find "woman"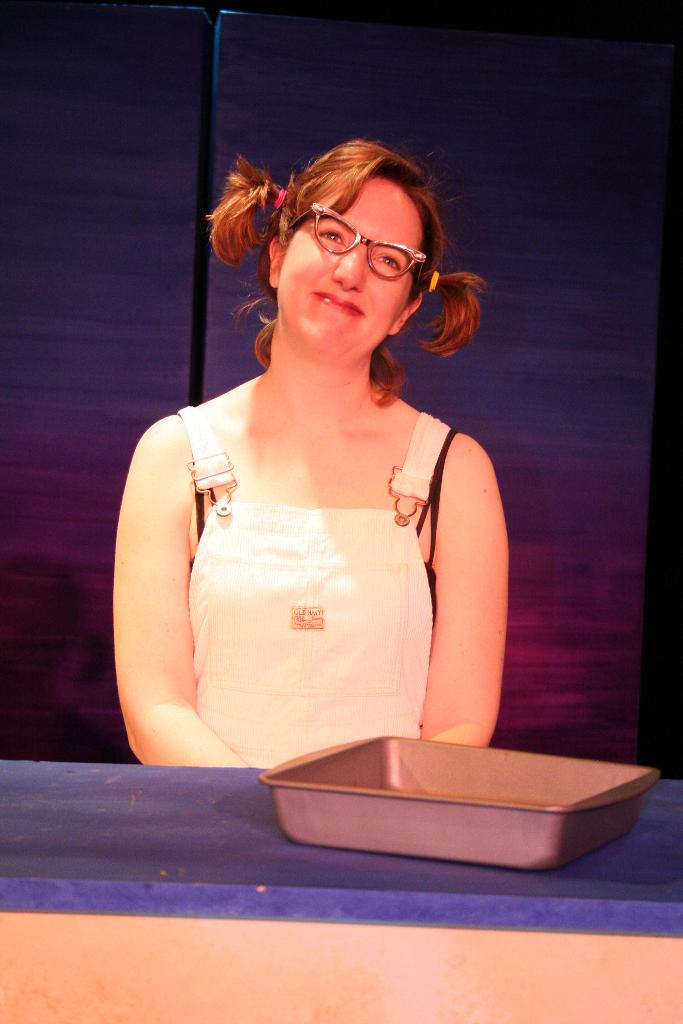
<box>110,129,507,764</box>
